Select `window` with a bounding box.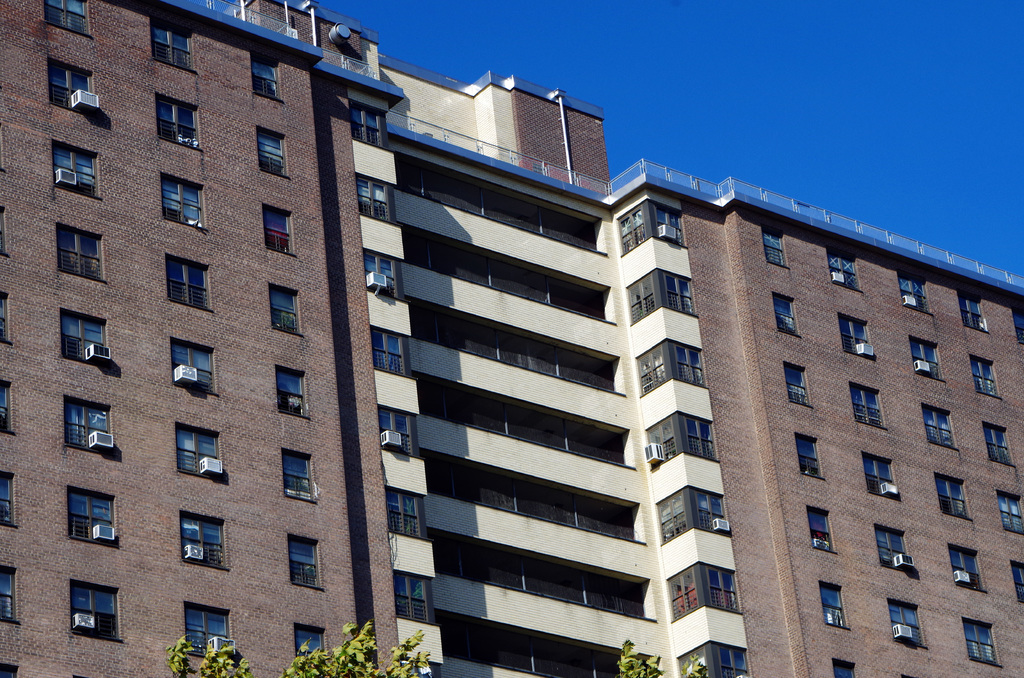
(left=616, top=209, right=682, bottom=249).
